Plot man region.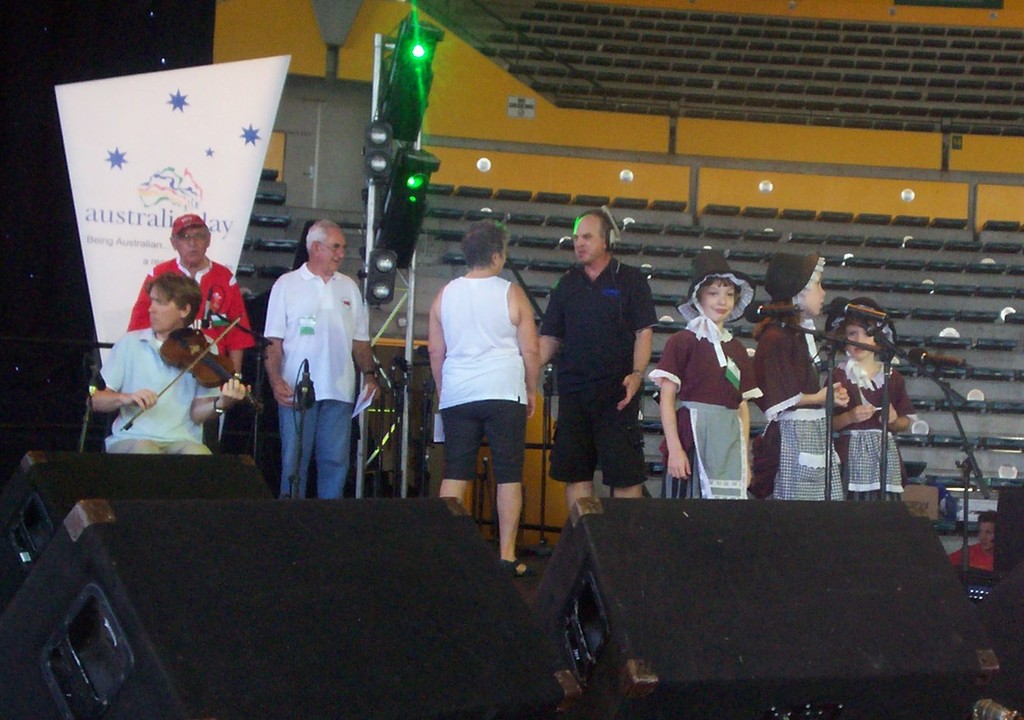
Plotted at [left=428, top=217, right=545, bottom=574].
